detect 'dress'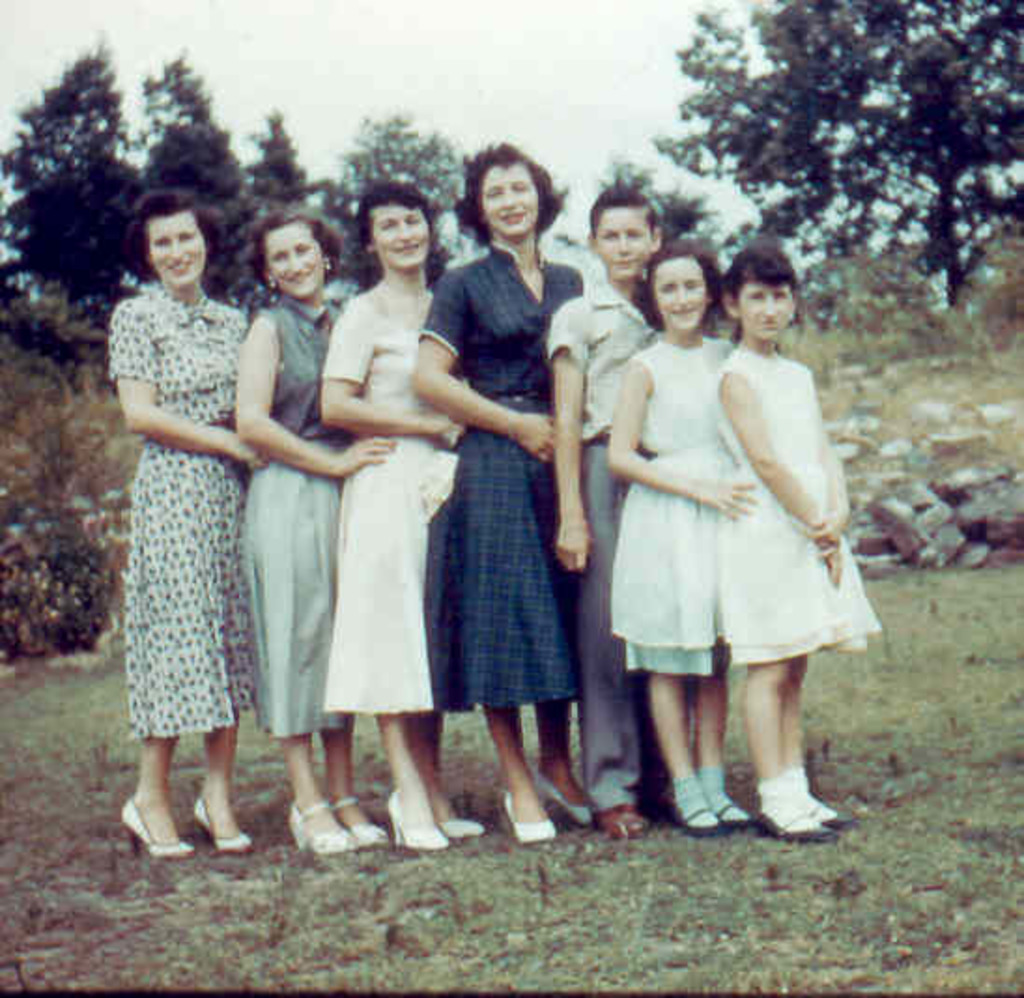
241,292,355,744
